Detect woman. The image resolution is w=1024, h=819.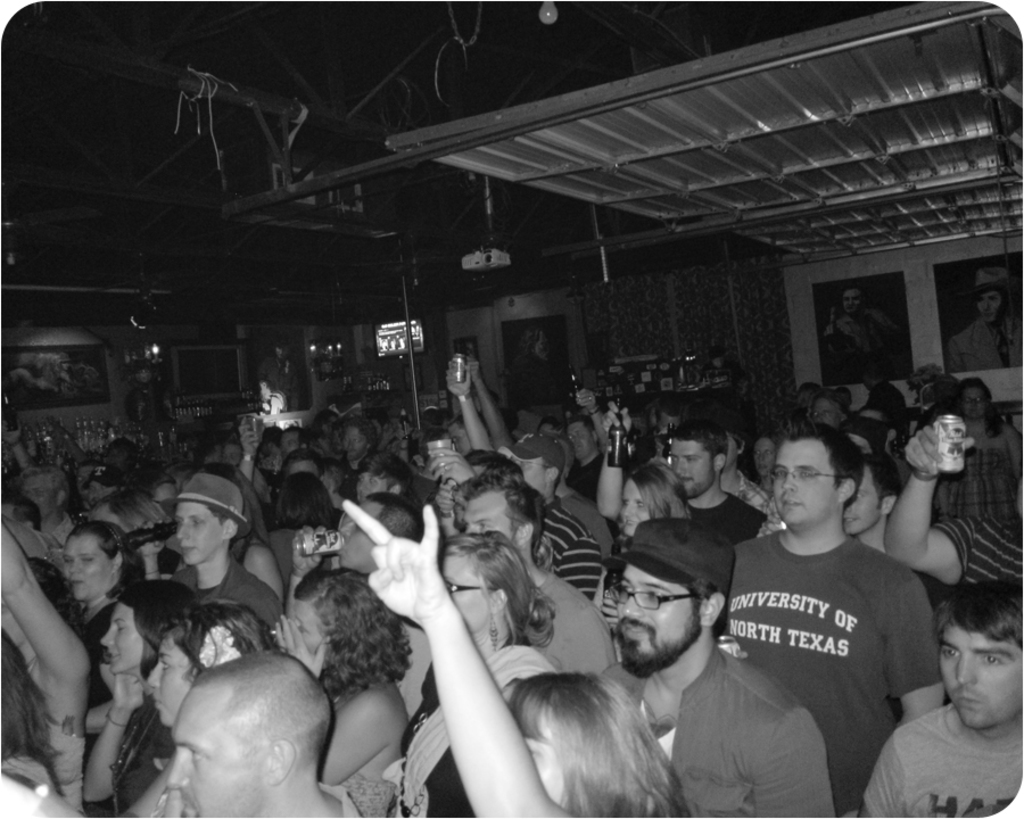
pyautogui.locateOnScreen(618, 456, 694, 562).
